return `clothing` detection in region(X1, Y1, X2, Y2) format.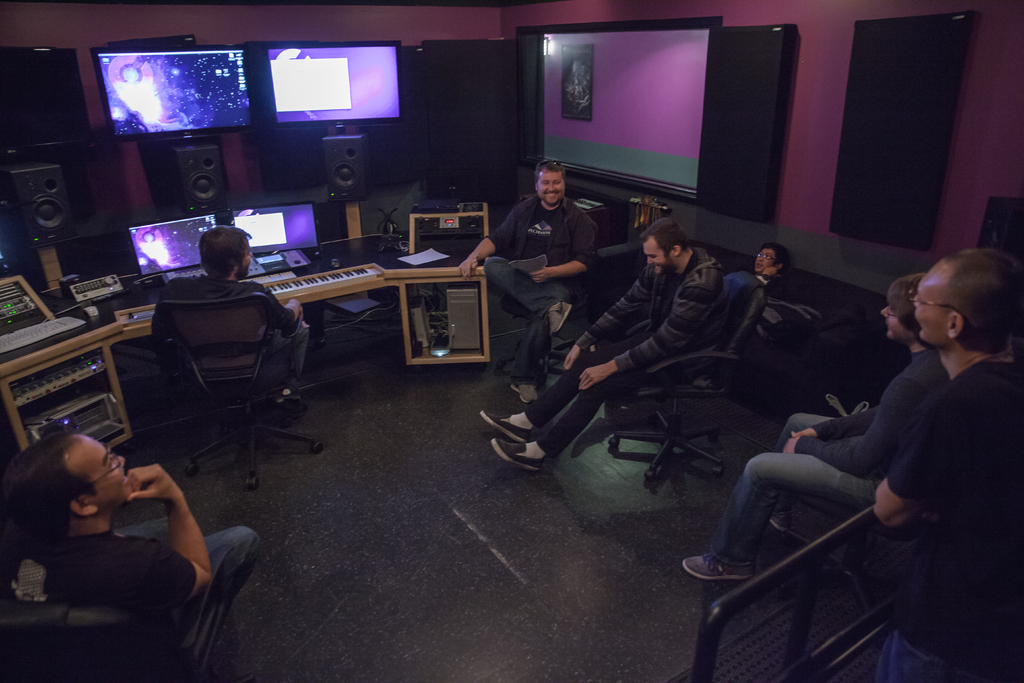
region(518, 245, 725, 458).
